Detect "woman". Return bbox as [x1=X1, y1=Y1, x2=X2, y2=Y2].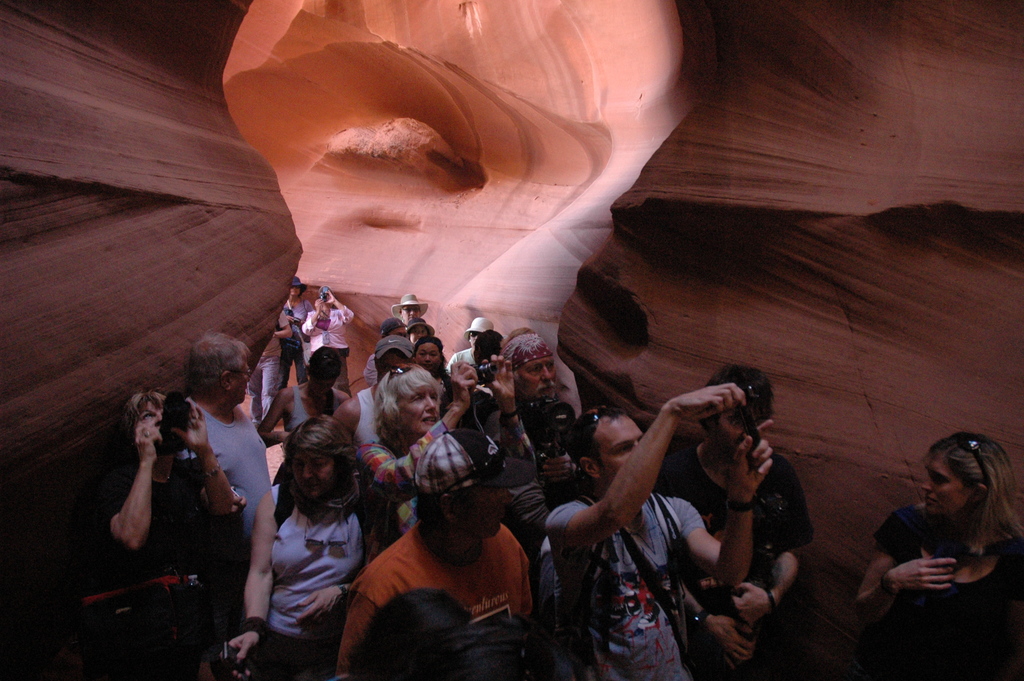
[x1=226, y1=408, x2=380, y2=669].
